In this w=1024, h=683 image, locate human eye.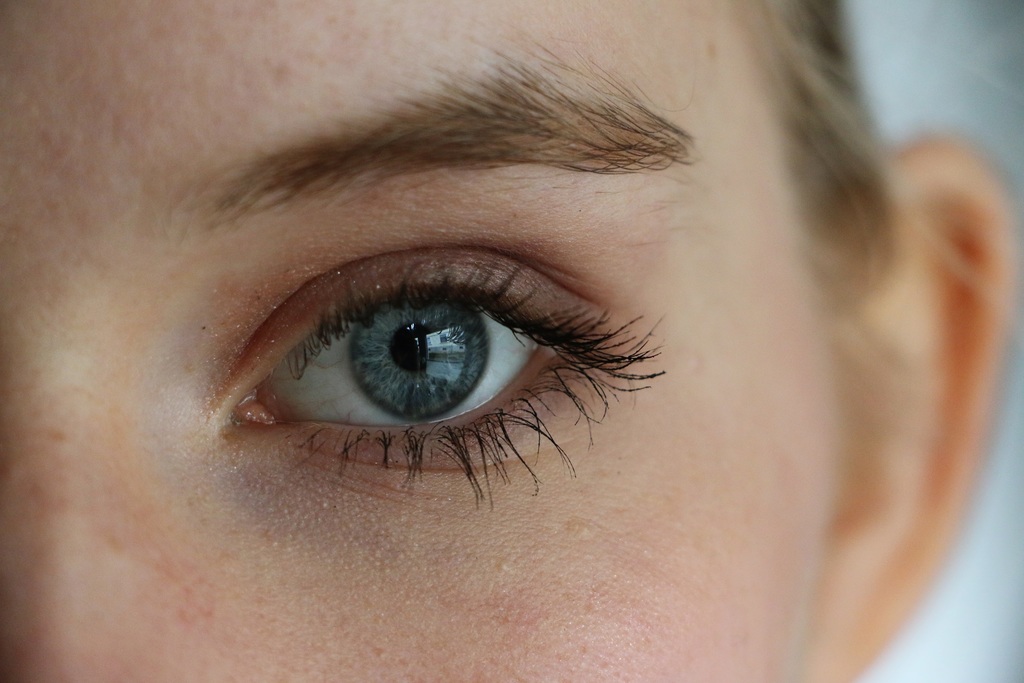
Bounding box: {"x1": 216, "y1": 247, "x2": 676, "y2": 504}.
